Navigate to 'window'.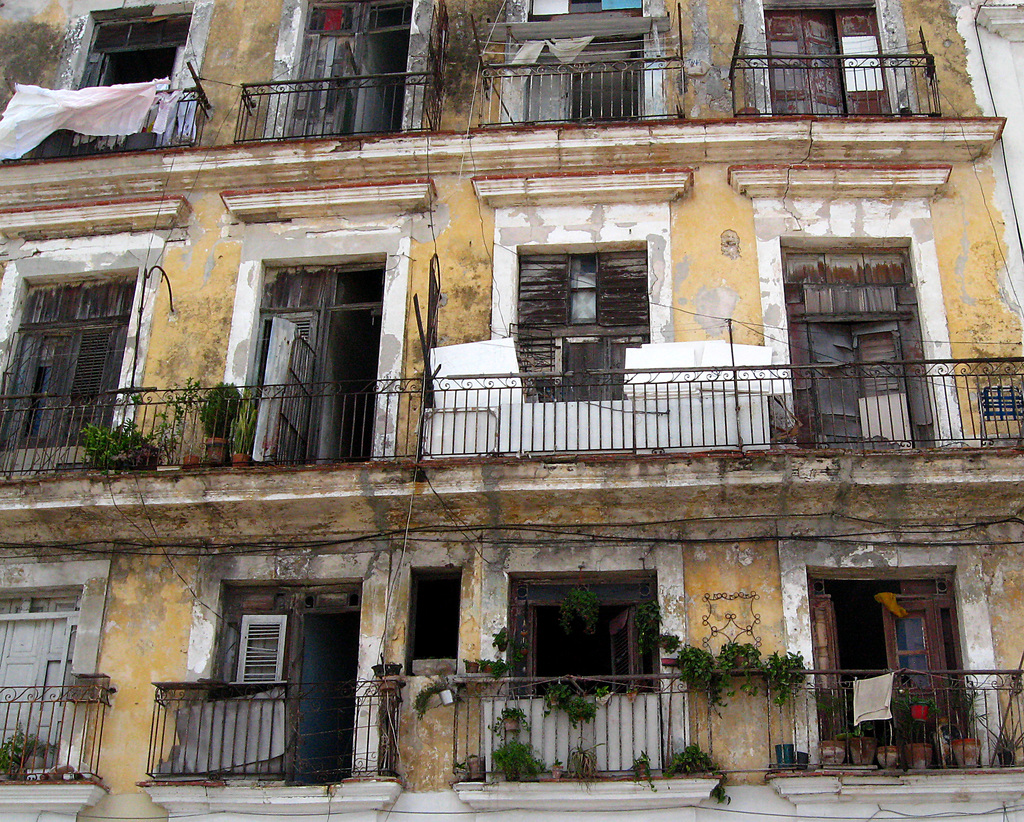
Navigation target: left=147, top=549, right=394, bottom=810.
